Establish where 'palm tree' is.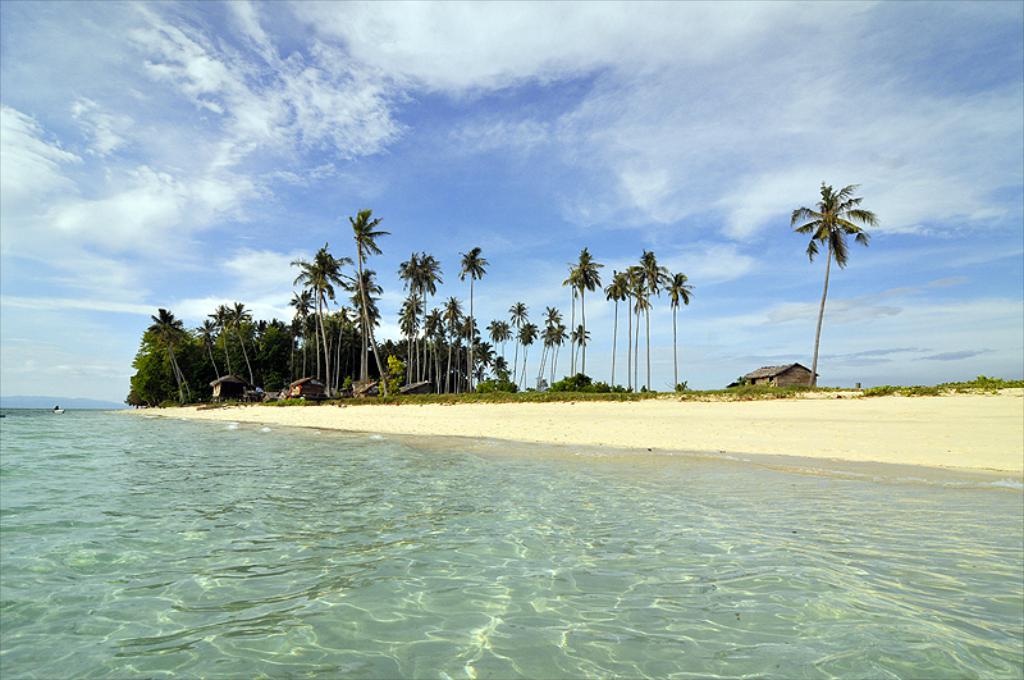
Established at bbox=(338, 209, 392, 370).
